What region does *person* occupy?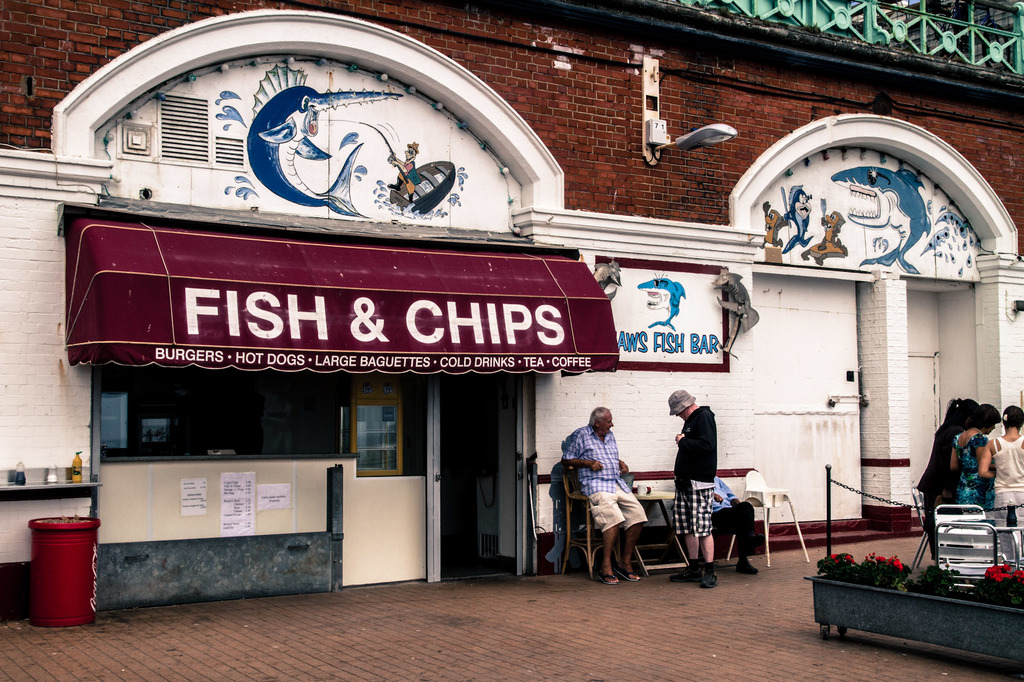
985/405/1023/562.
